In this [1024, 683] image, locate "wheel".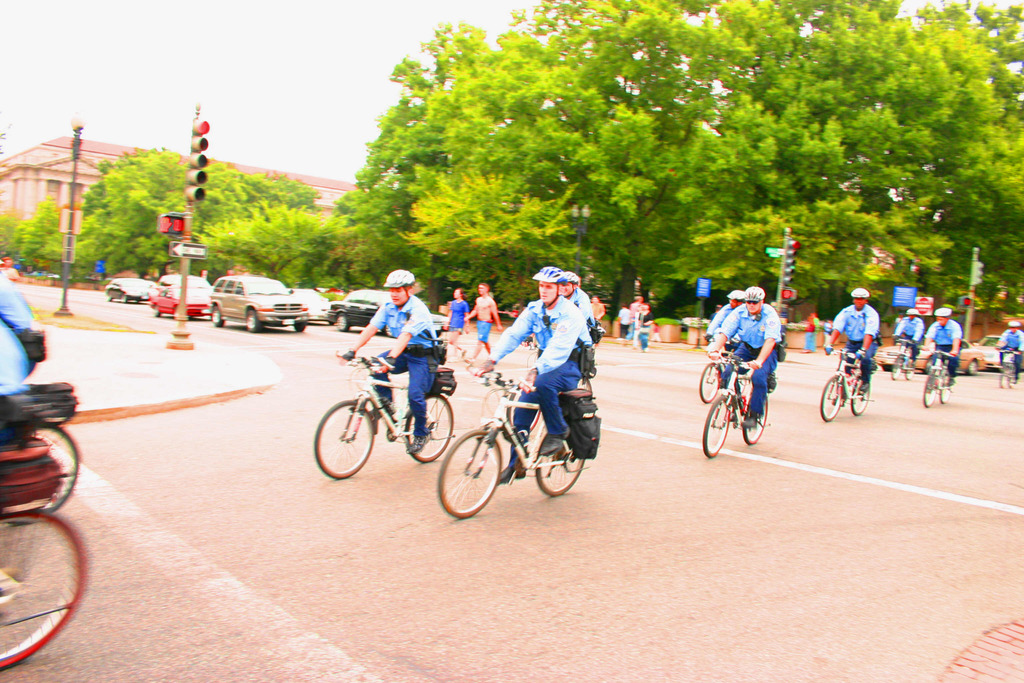
Bounding box: <region>967, 361, 976, 374</region>.
